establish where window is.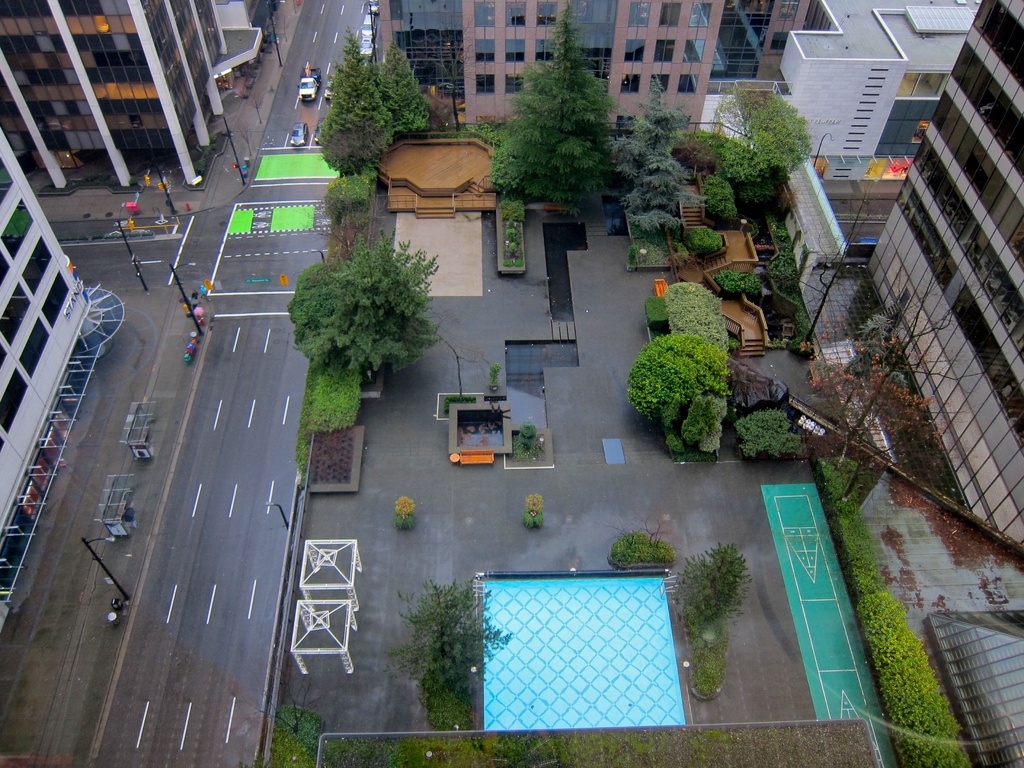
Established at (472,0,499,25).
